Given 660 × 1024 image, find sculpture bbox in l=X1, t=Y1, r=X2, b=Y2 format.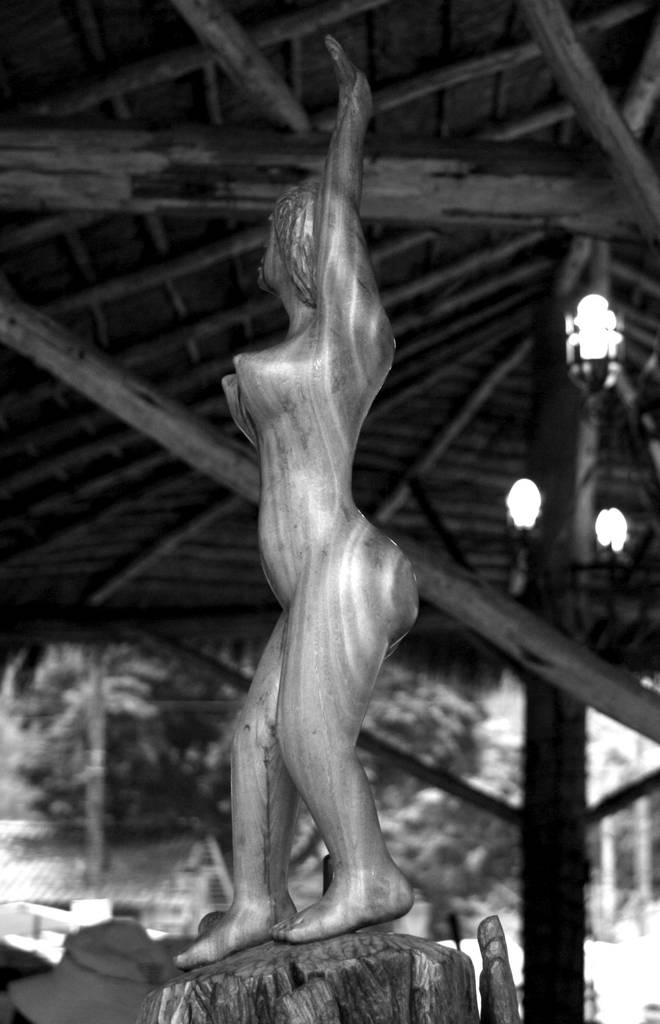
l=187, t=27, r=475, b=1000.
